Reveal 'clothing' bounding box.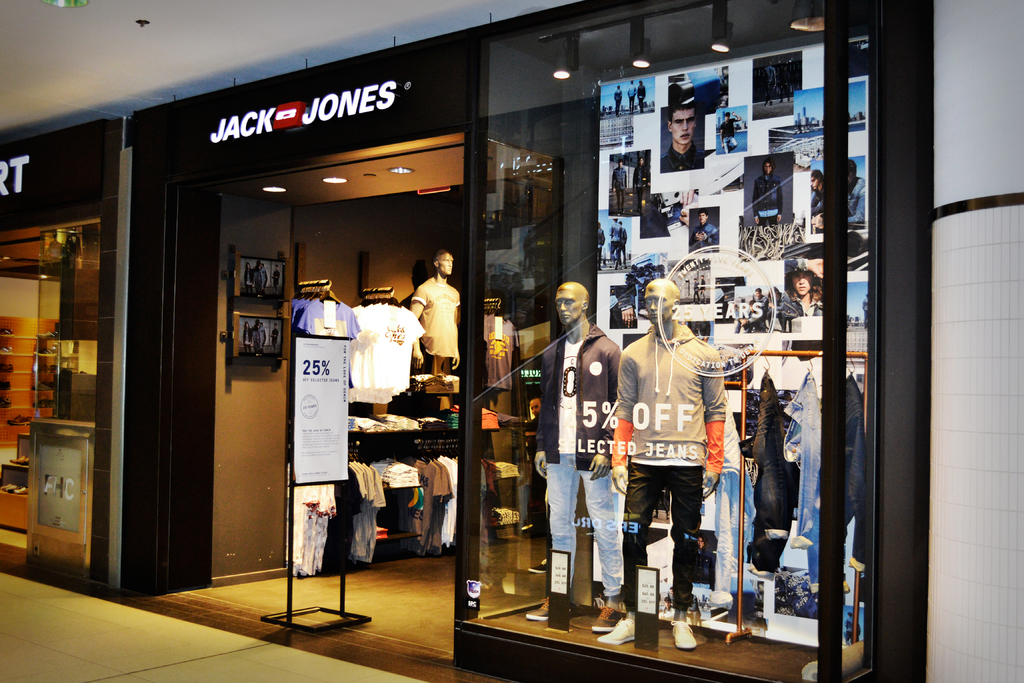
Revealed: (x1=766, y1=292, x2=783, y2=331).
